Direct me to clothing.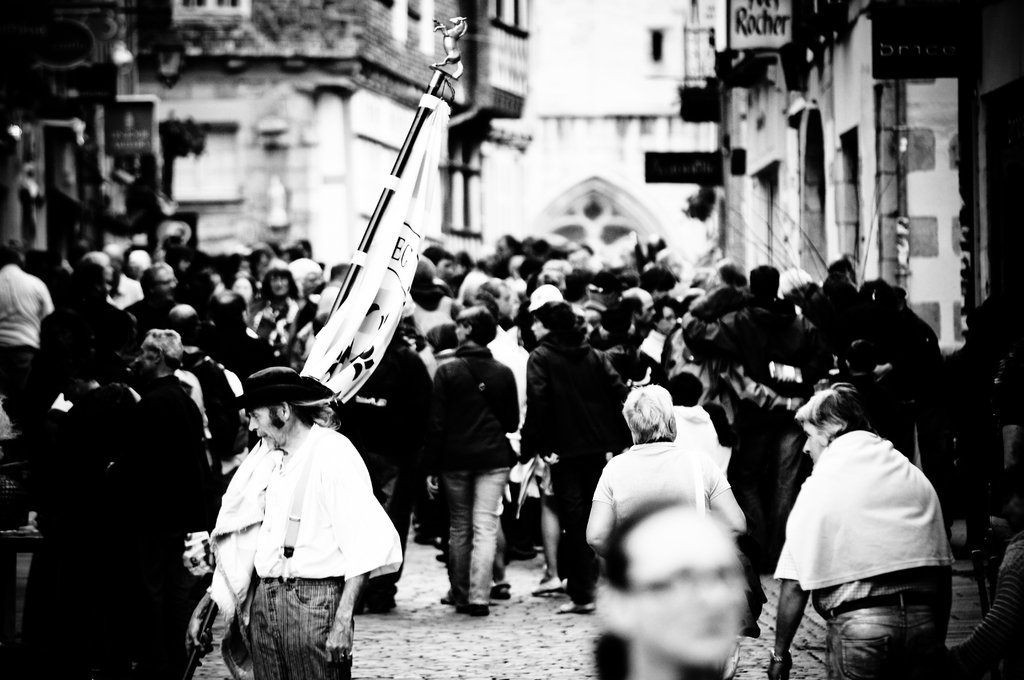
Direction: x1=430, y1=342, x2=519, y2=604.
